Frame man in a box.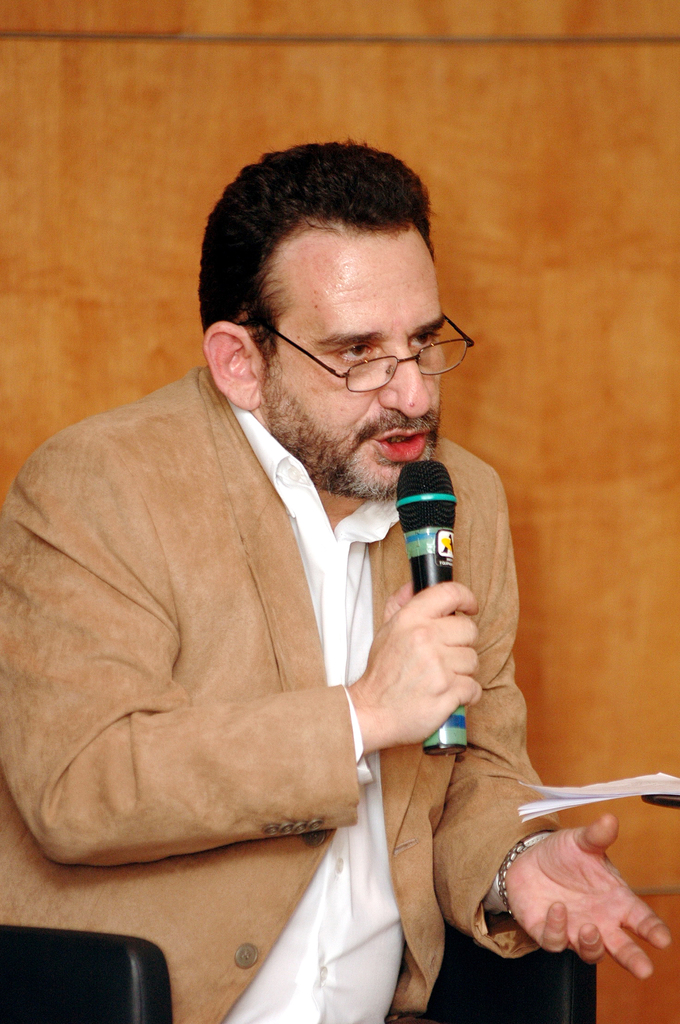
x1=13, y1=154, x2=594, y2=971.
